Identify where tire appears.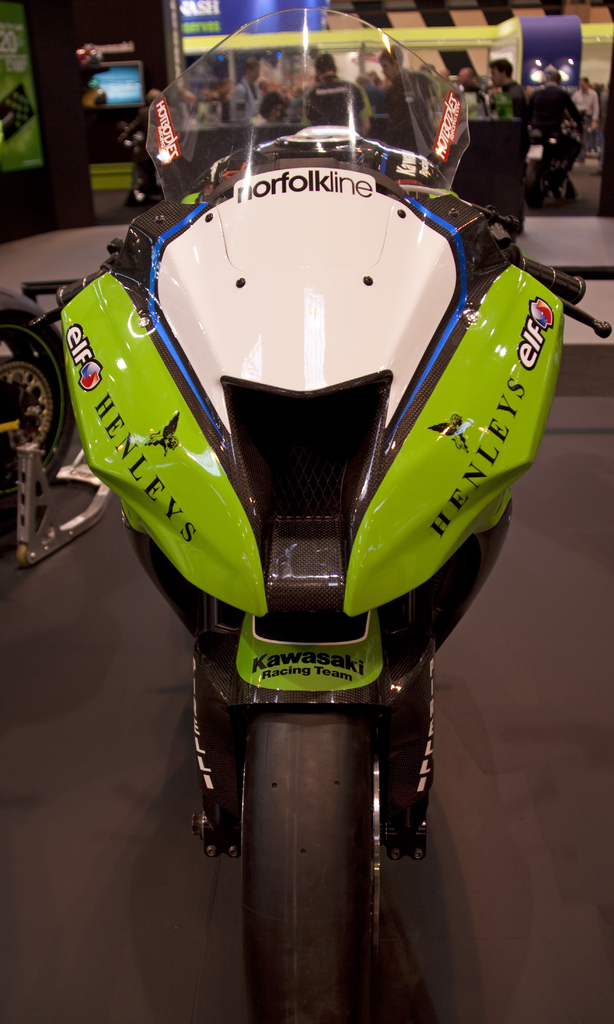
Appears at x1=0 y1=285 x2=65 y2=531.
